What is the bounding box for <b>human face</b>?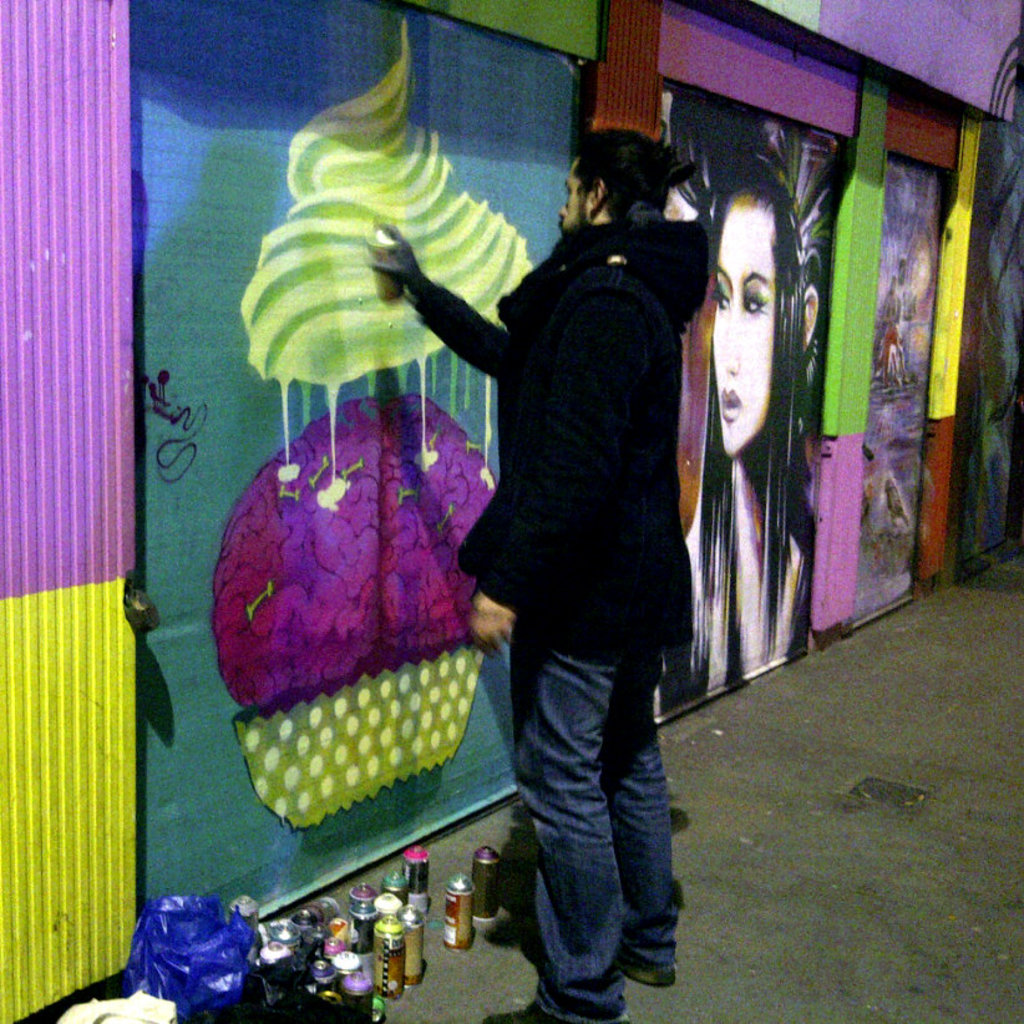
box(556, 154, 592, 233).
